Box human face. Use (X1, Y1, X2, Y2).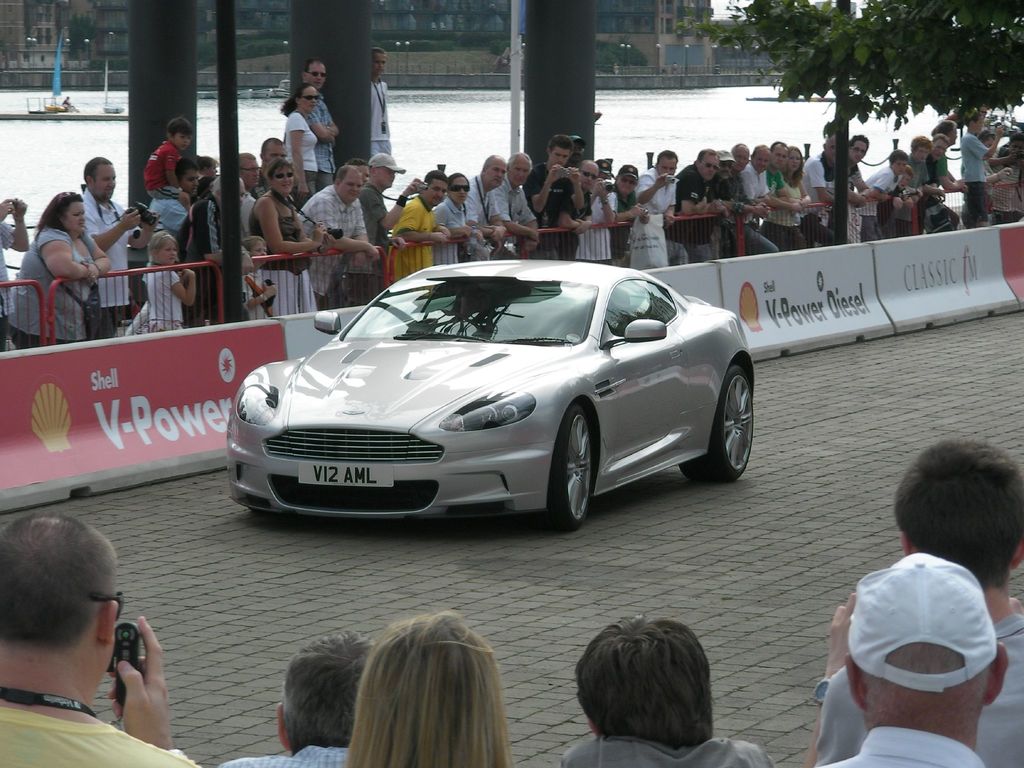
(774, 145, 787, 168).
